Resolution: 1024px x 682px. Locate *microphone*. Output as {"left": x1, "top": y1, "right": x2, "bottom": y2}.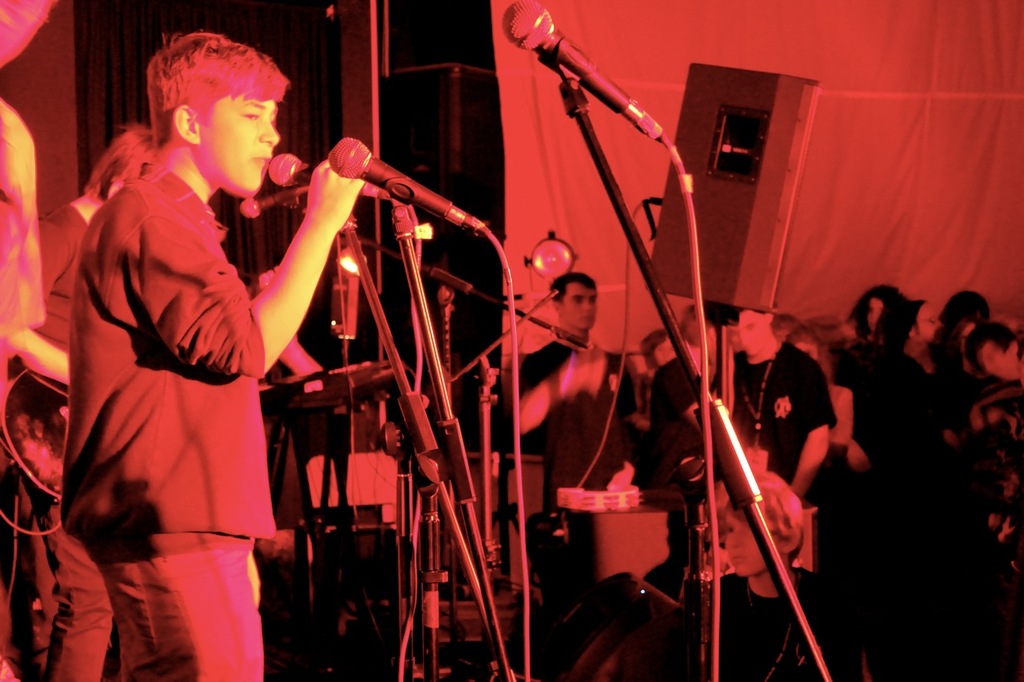
{"left": 520, "top": 22, "right": 688, "bottom": 189}.
